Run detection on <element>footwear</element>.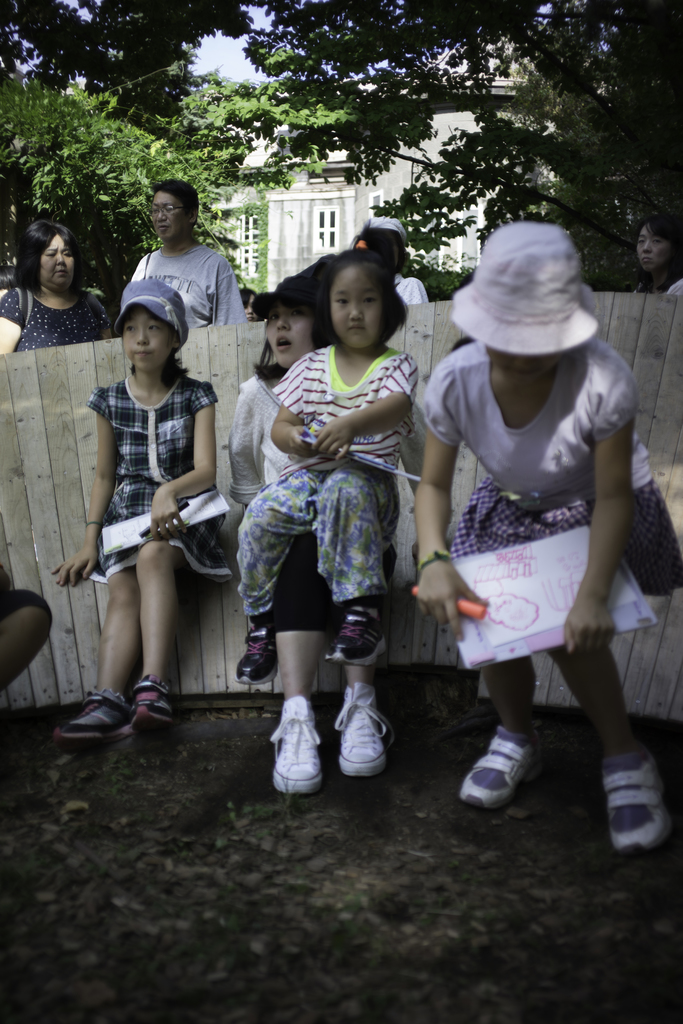
Result: x1=597, y1=746, x2=670, y2=860.
